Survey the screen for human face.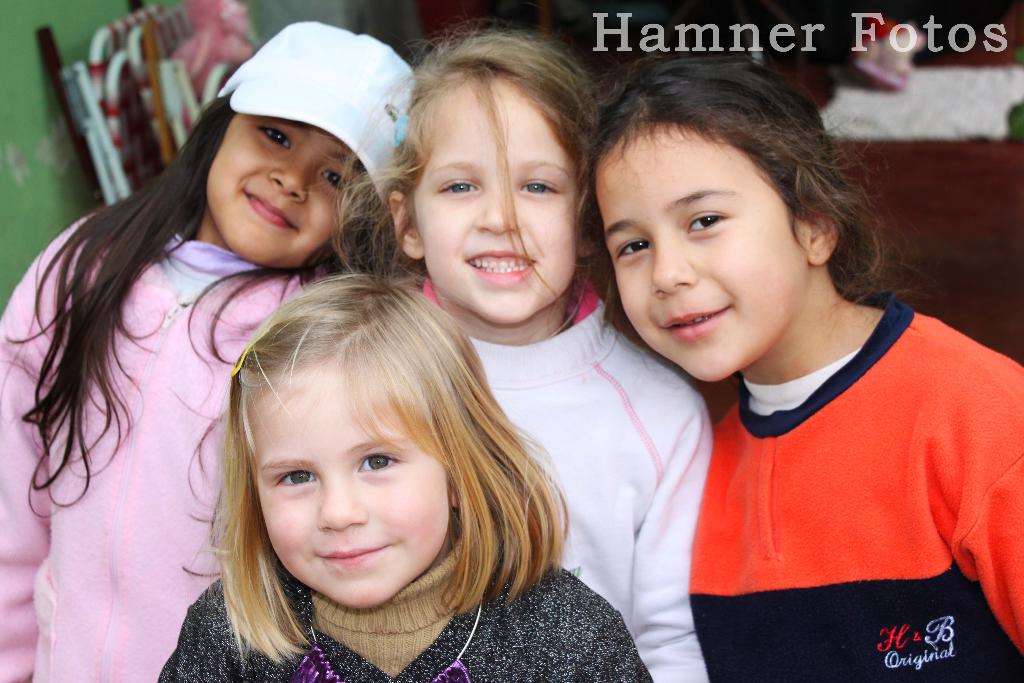
Survey found: {"x1": 590, "y1": 119, "x2": 808, "y2": 387}.
